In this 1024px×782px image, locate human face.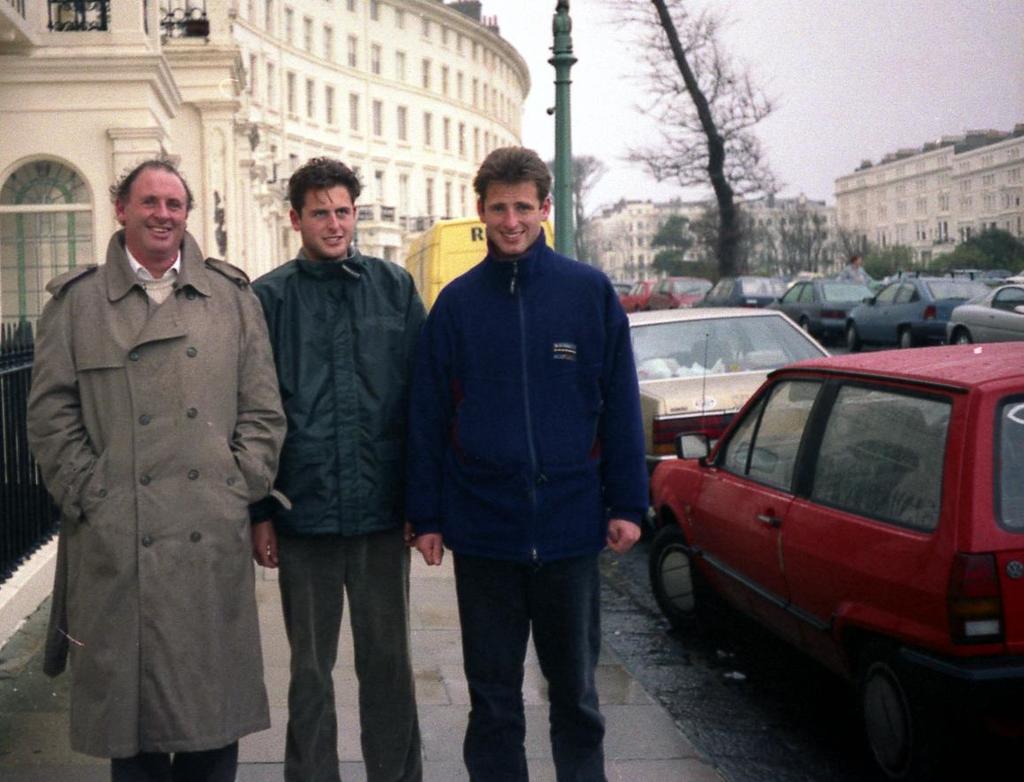
Bounding box: (118,167,189,252).
